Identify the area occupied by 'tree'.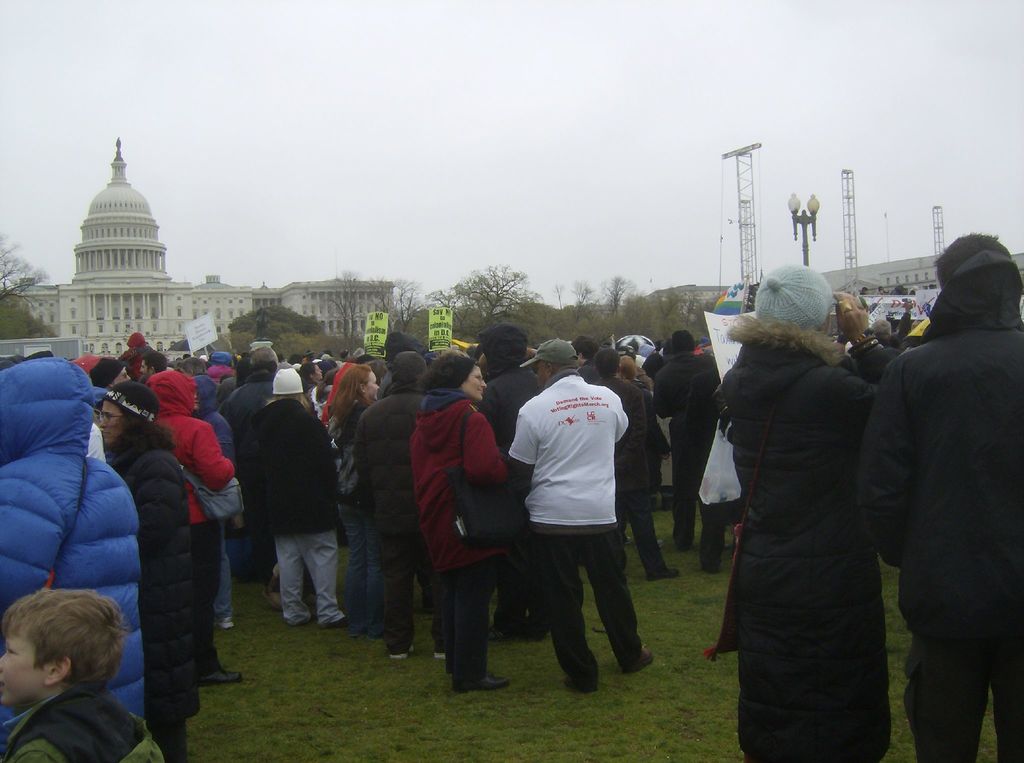
Area: left=320, top=264, right=433, bottom=344.
